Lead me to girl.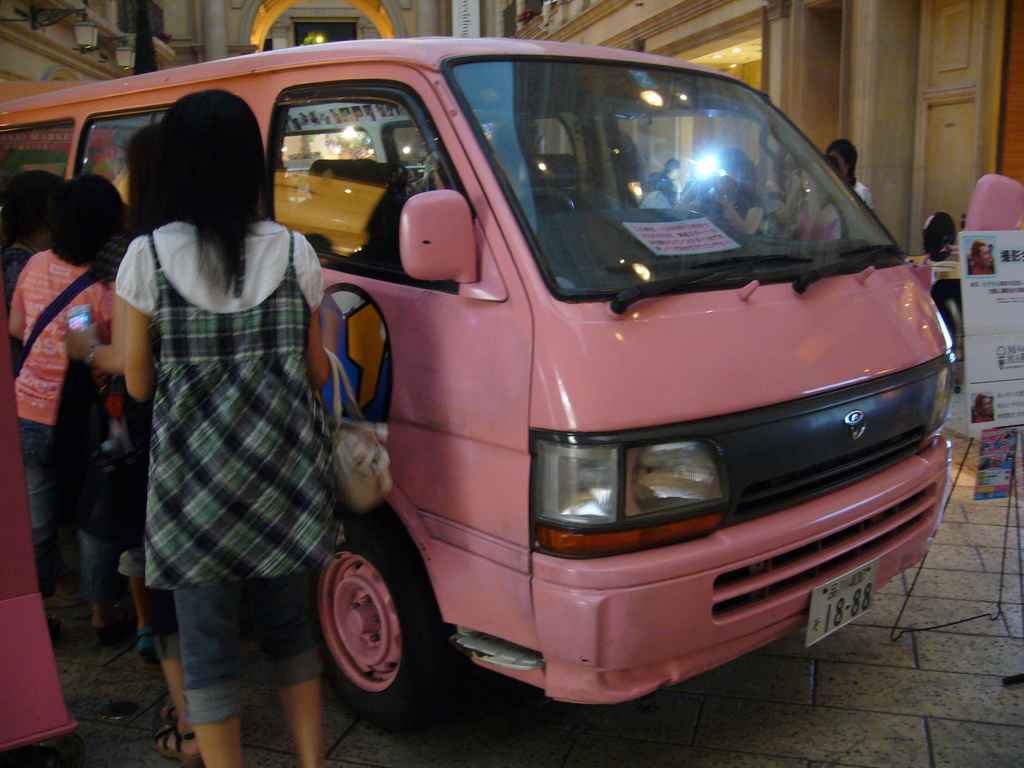
Lead to 0,179,56,321.
